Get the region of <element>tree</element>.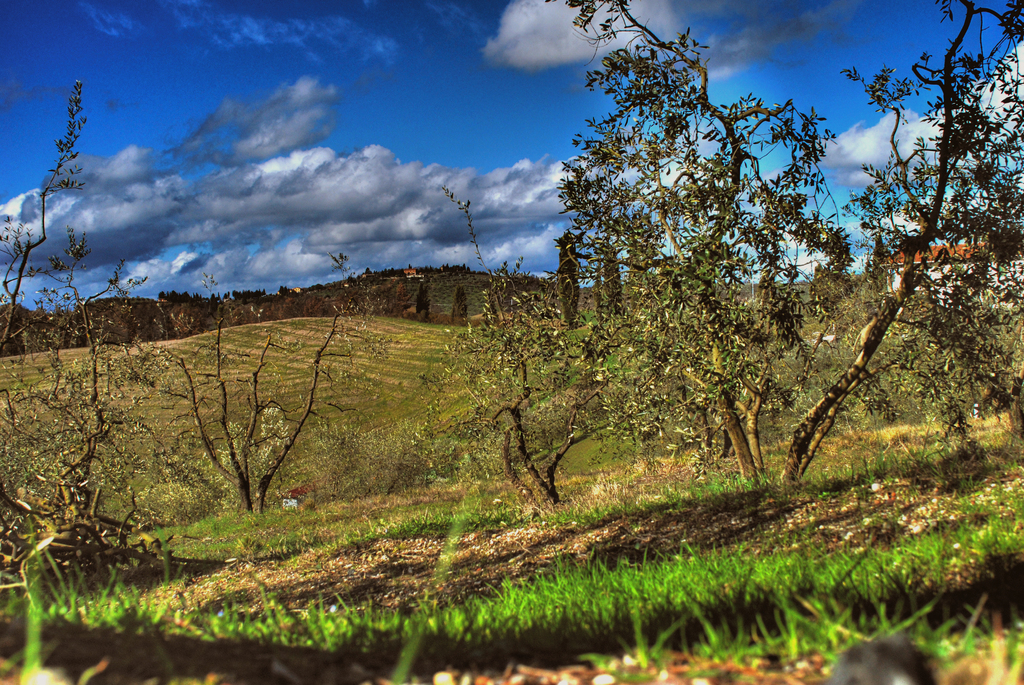
bbox=[174, 237, 403, 491].
